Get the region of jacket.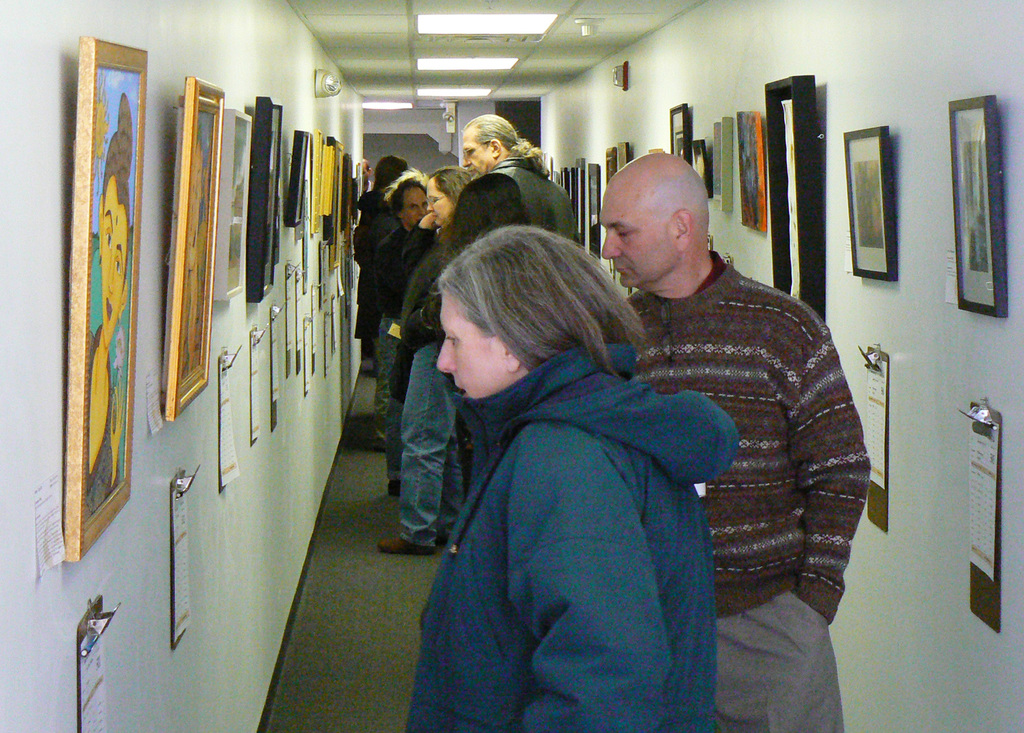
[x1=403, y1=338, x2=740, y2=732].
